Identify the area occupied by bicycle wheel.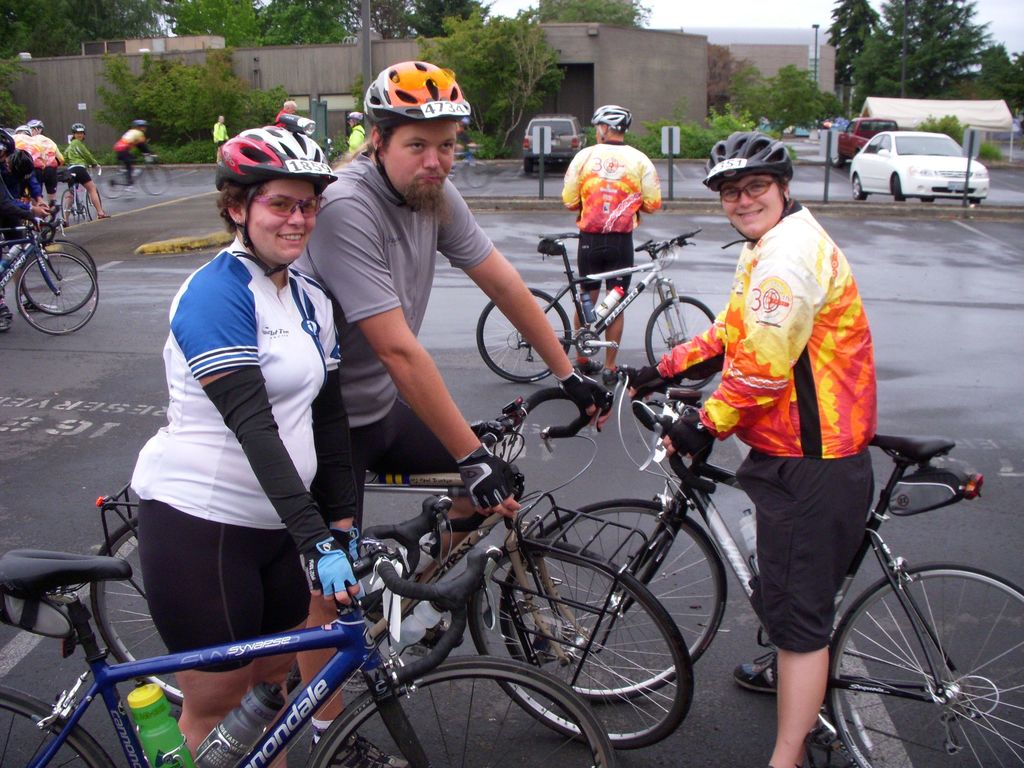
Area: x1=141 y1=154 x2=166 y2=193.
